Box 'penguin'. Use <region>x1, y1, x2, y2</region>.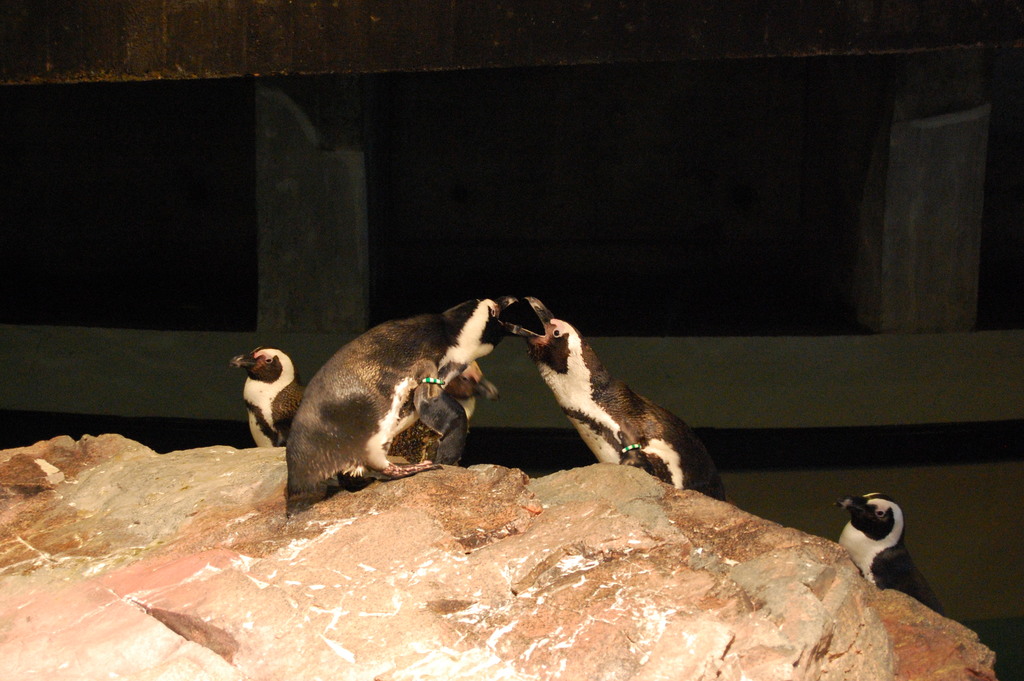
<region>506, 296, 735, 507</region>.
